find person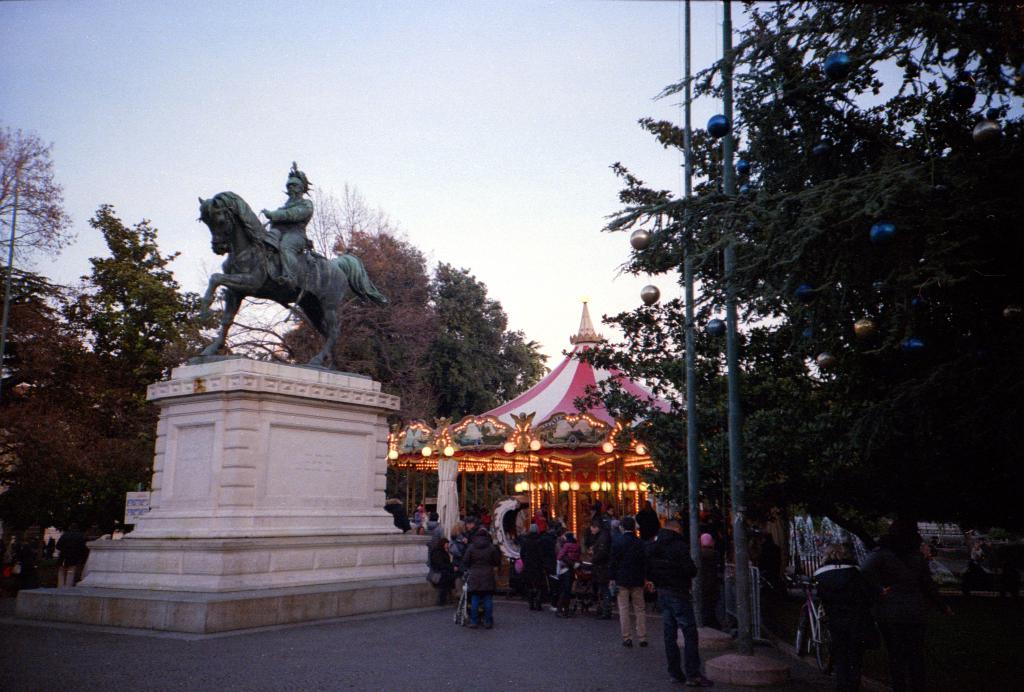
x1=263, y1=166, x2=307, y2=292
